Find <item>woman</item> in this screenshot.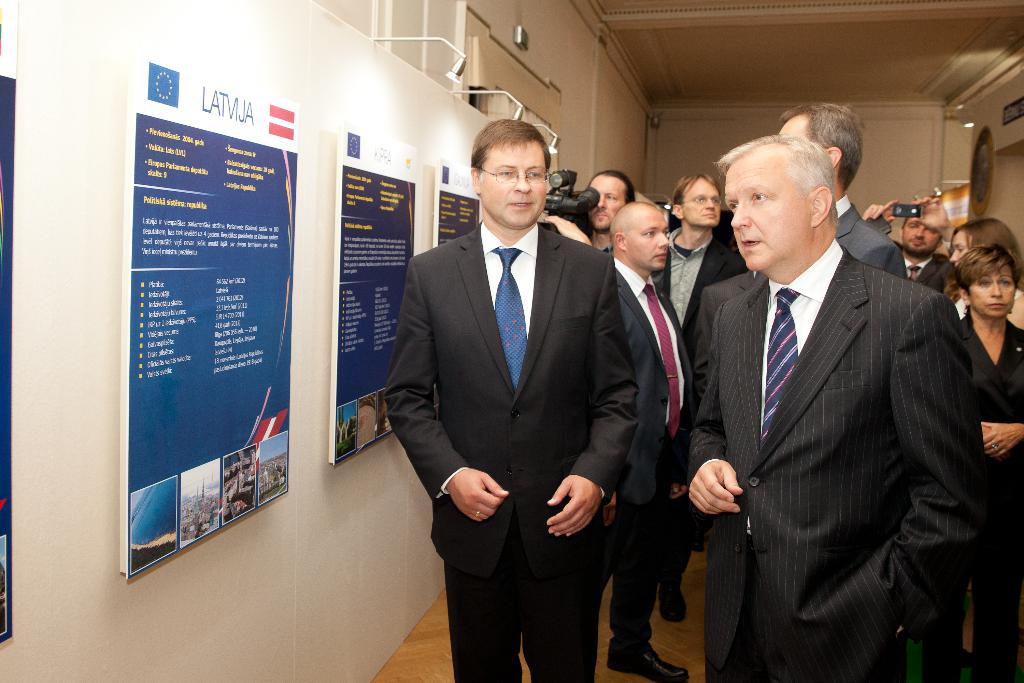
The bounding box for <item>woman</item> is l=916, t=245, r=1023, b=682.
